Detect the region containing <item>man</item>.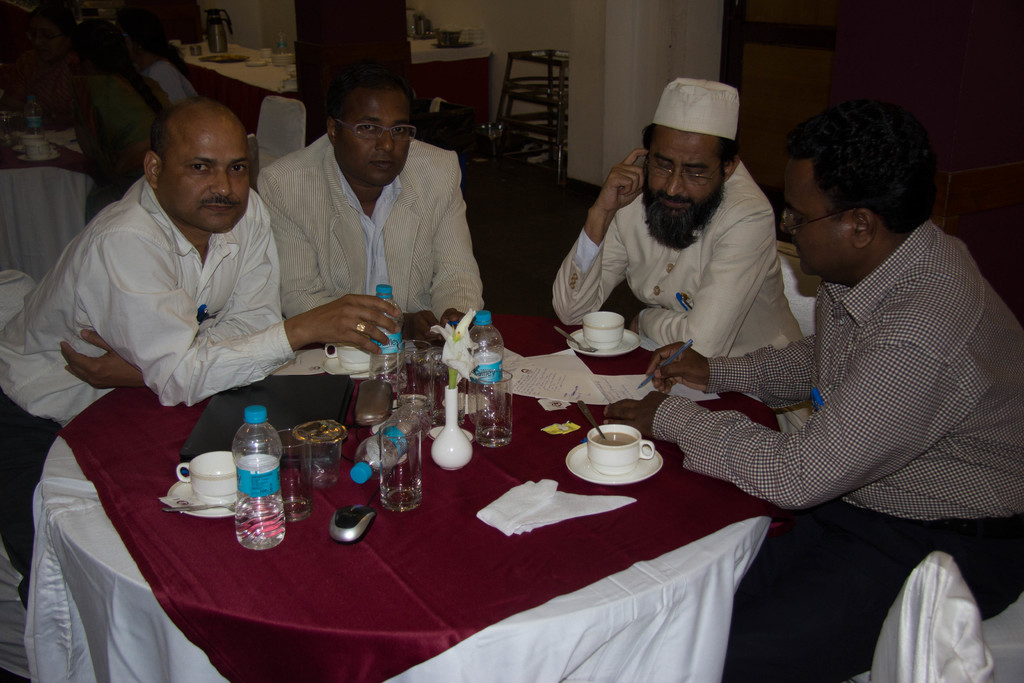
<bbox>221, 79, 494, 364</bbox>.
